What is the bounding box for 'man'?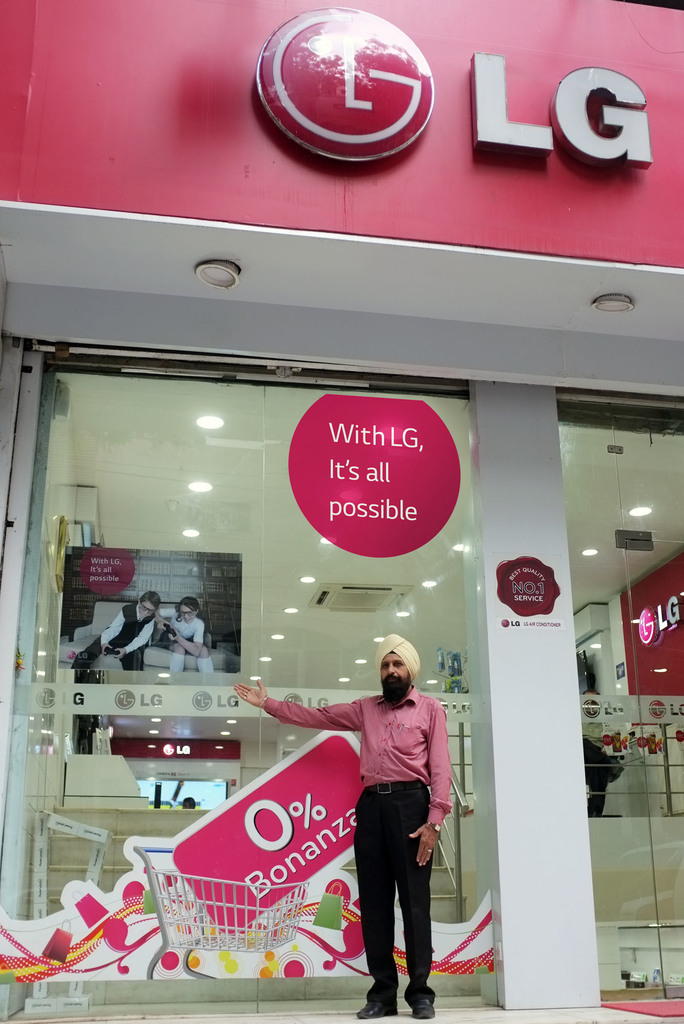
70/590/163/670.
